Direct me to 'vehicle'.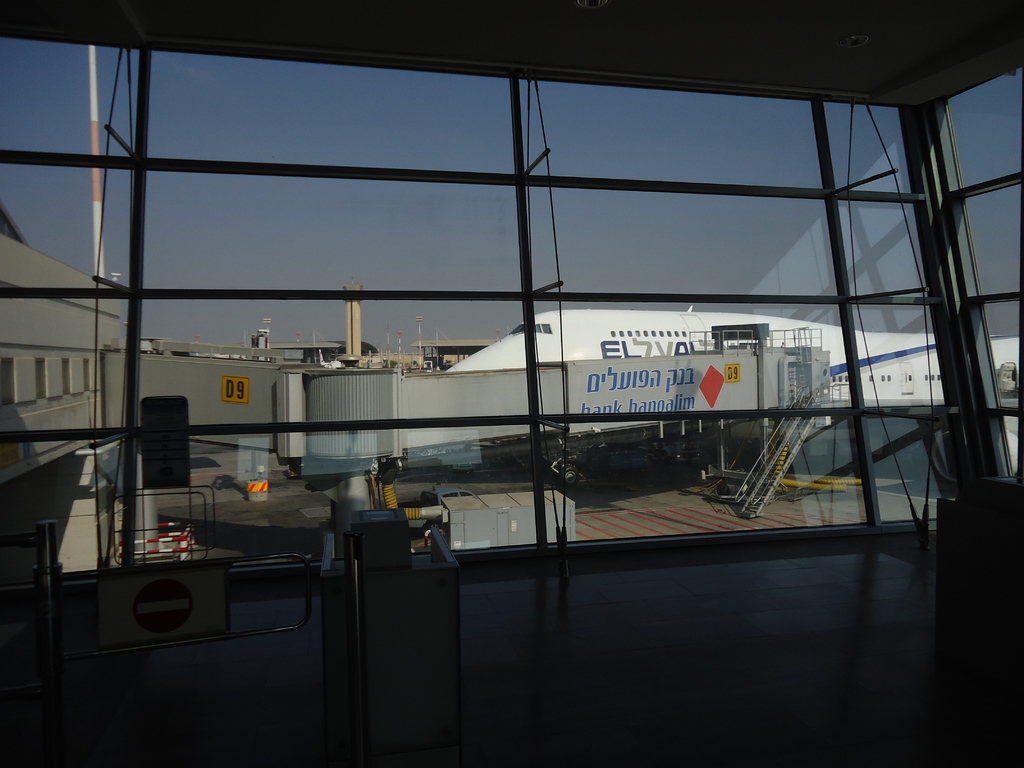
Direction: [447,306,1021,468].
